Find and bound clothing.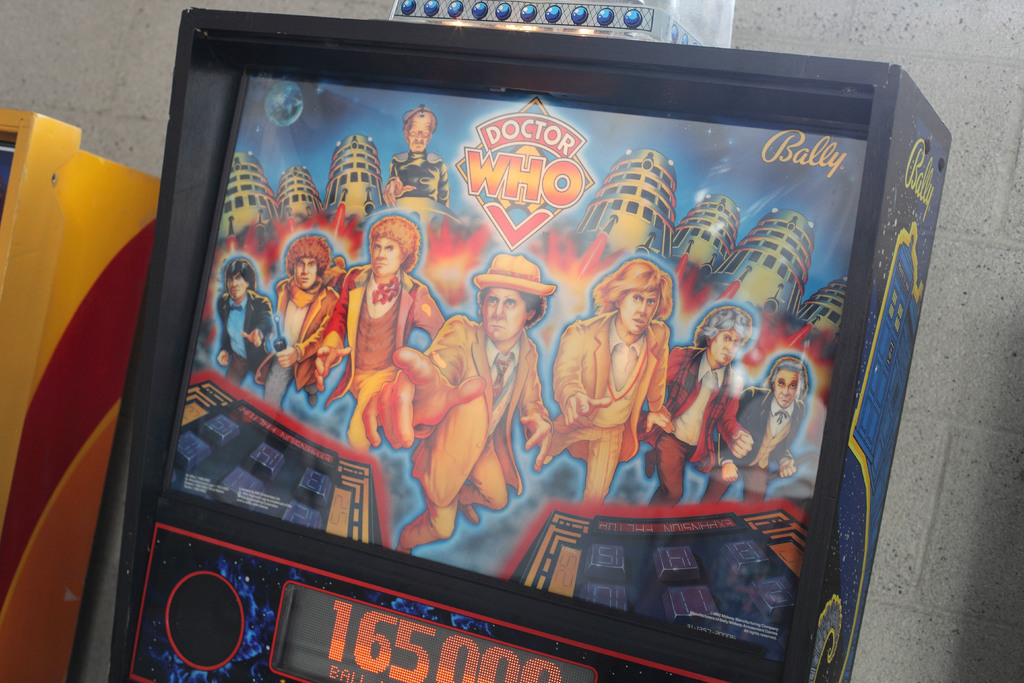
Bound: 216, 285, 277, 389.
